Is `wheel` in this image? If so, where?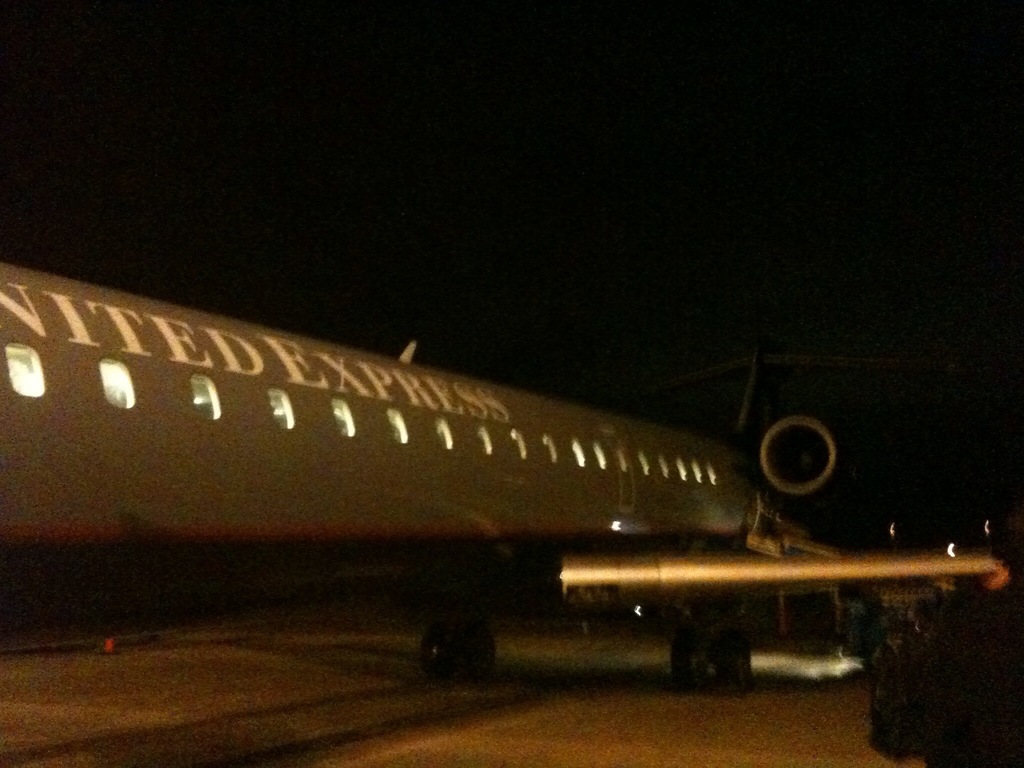
Yes, at bbox=(662, 625, 710, 691).
